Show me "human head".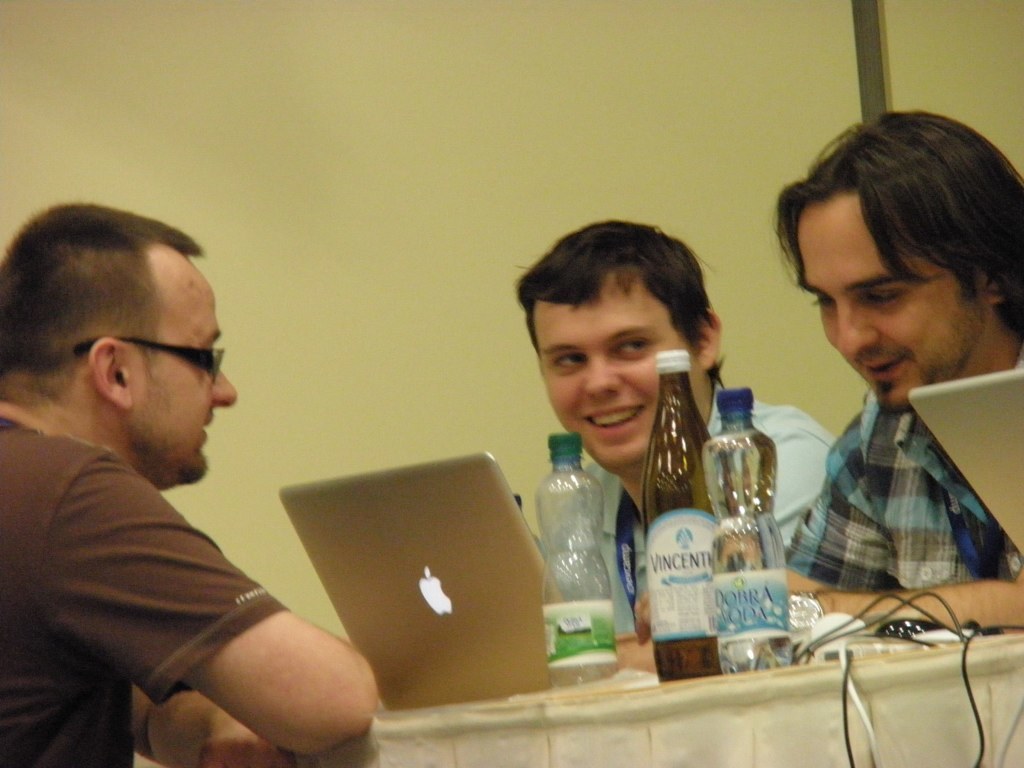
"human head" is here: 781, 118, 1019, 399.
